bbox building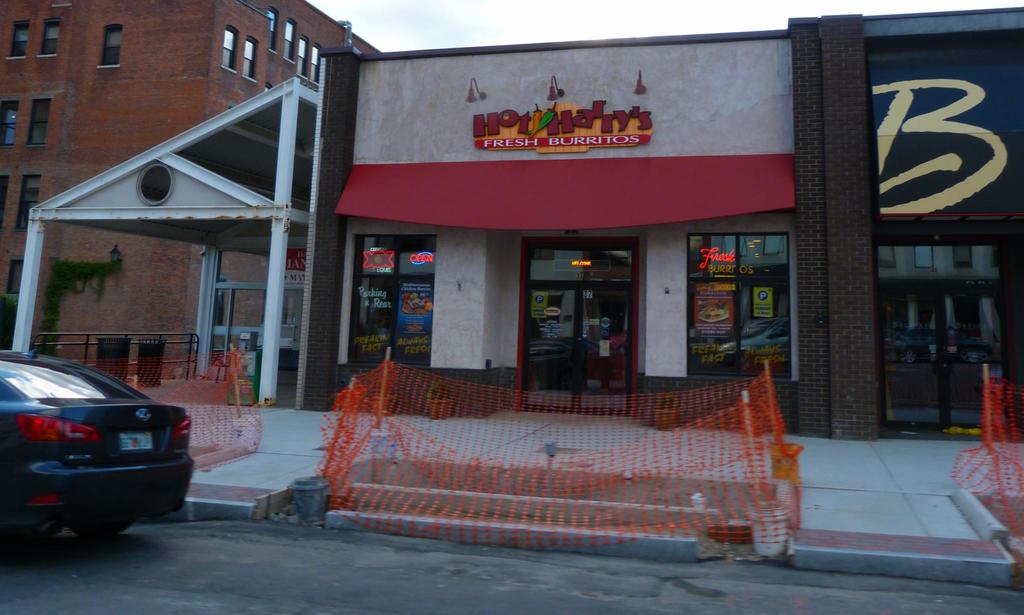
<bbox>0, 0, 378, 378</bbox>
